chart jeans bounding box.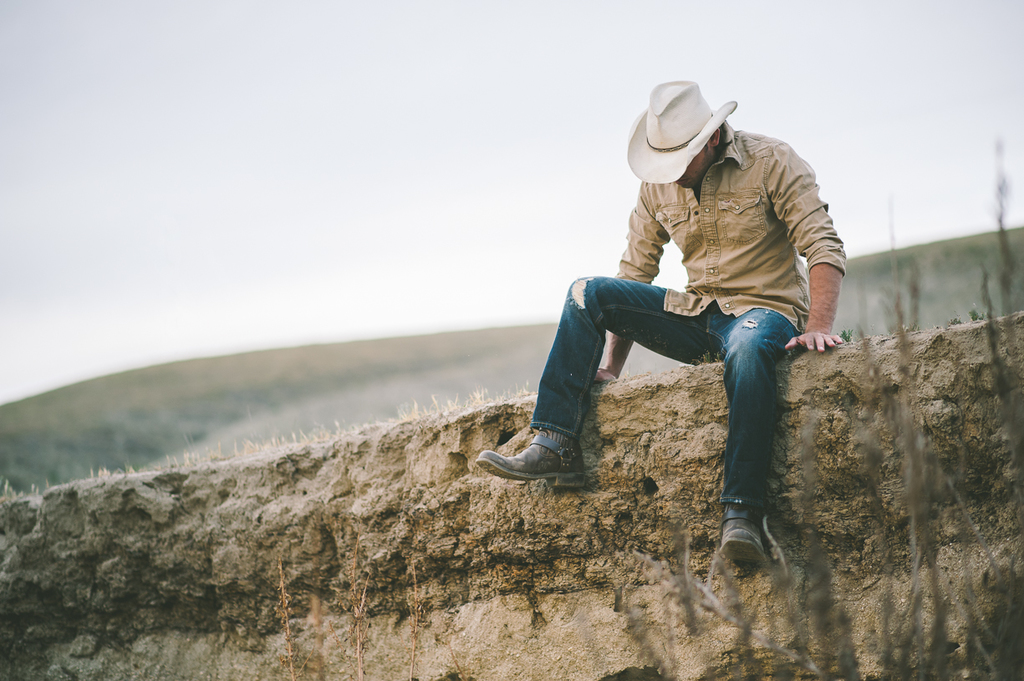
Charted: box(531, 272, 799, 509).
